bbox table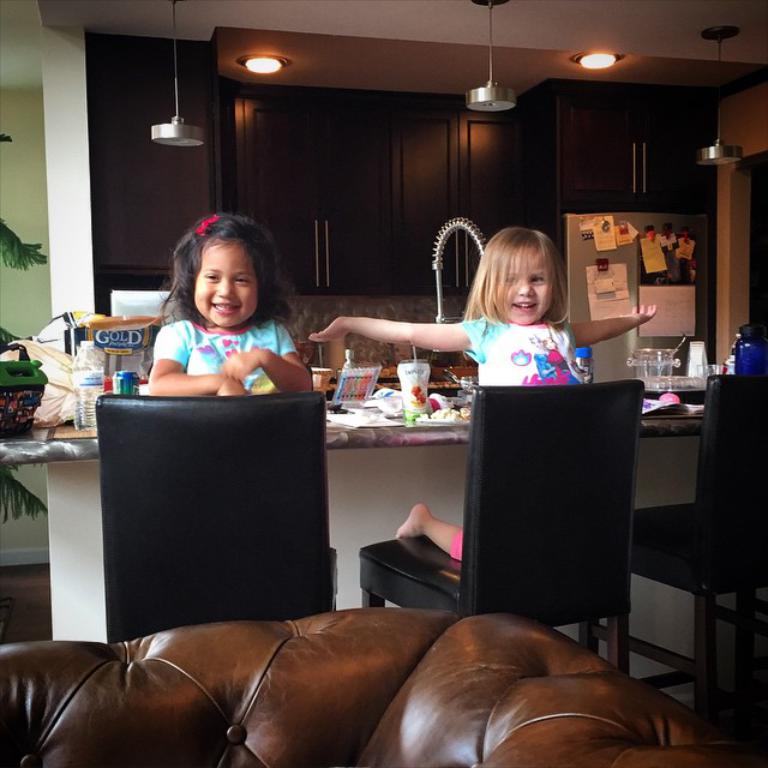
bbox=[0, 380, 709, 679]
